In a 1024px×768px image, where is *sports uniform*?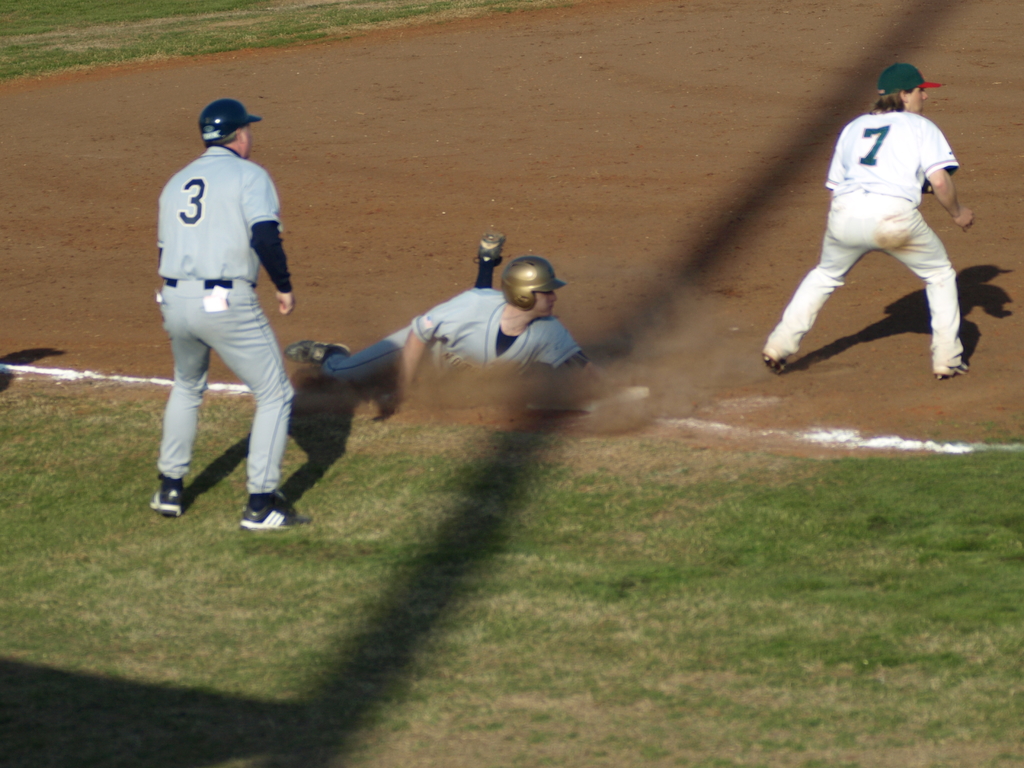
[left=323, top=282, right=582, bottom=402].
